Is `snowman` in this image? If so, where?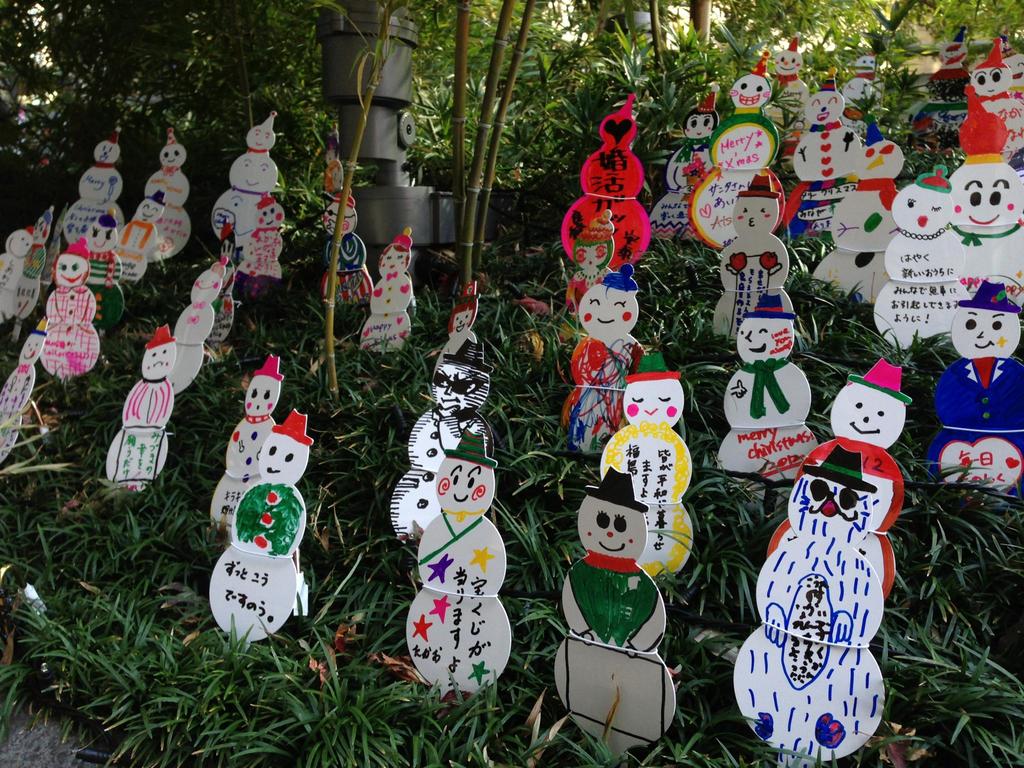
Yes, at [x1=208, y1=113, x2=282, y2=254].
